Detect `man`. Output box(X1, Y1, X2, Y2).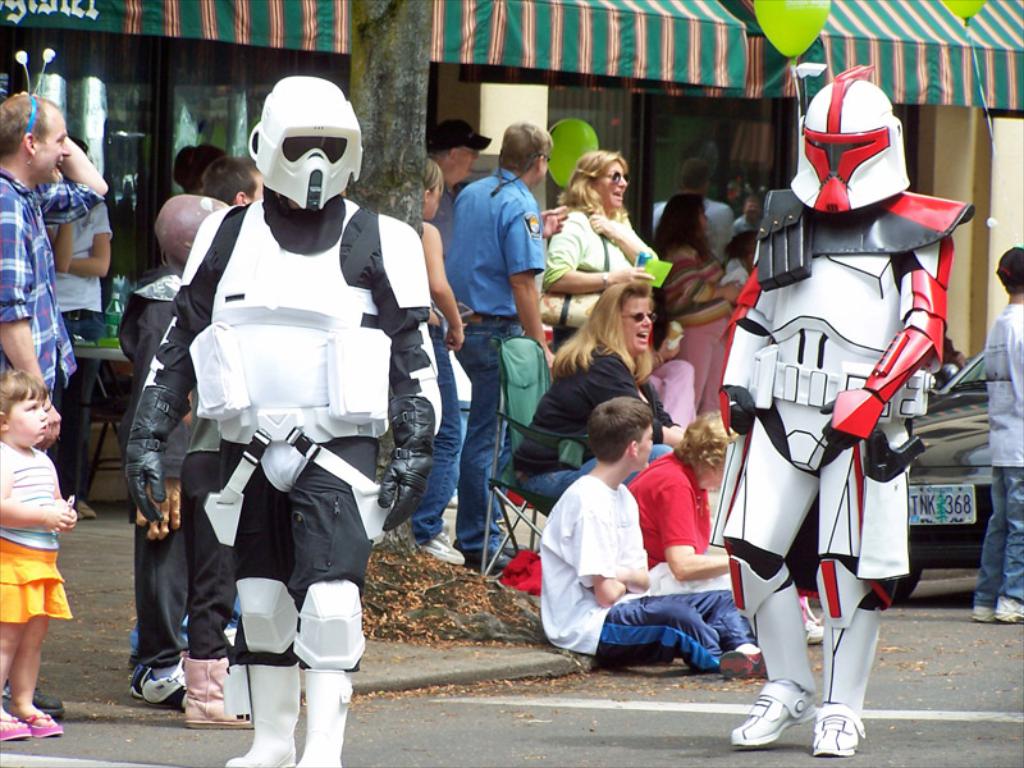
box(133, 92, 433, 726).
